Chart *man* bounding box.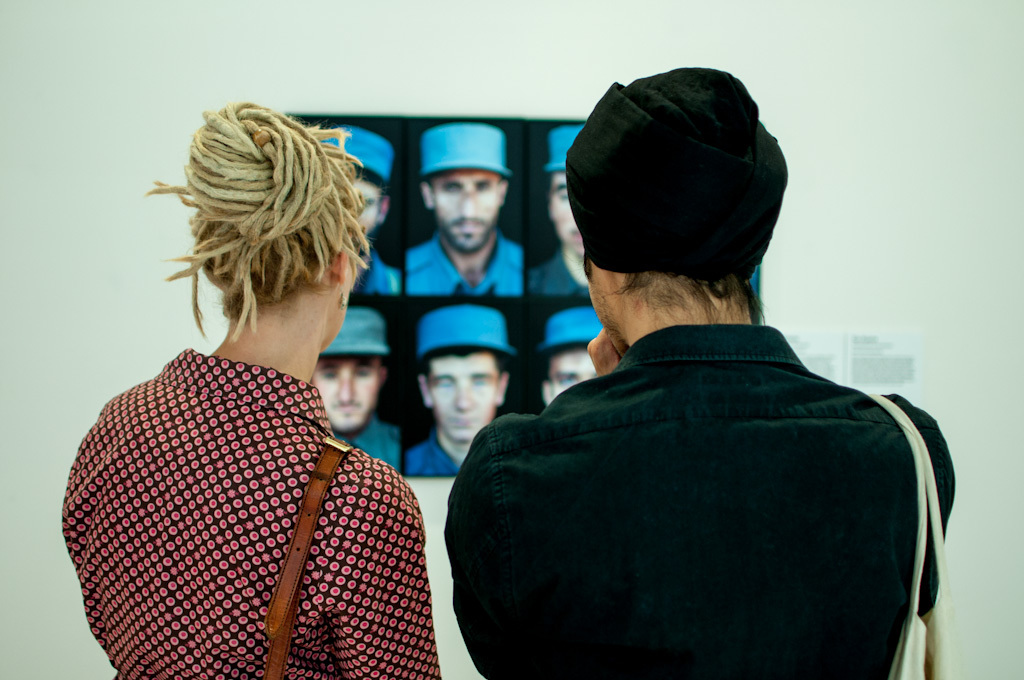
Charted: pyautogui.locateOnScreen(415, 116, 524, 300).
